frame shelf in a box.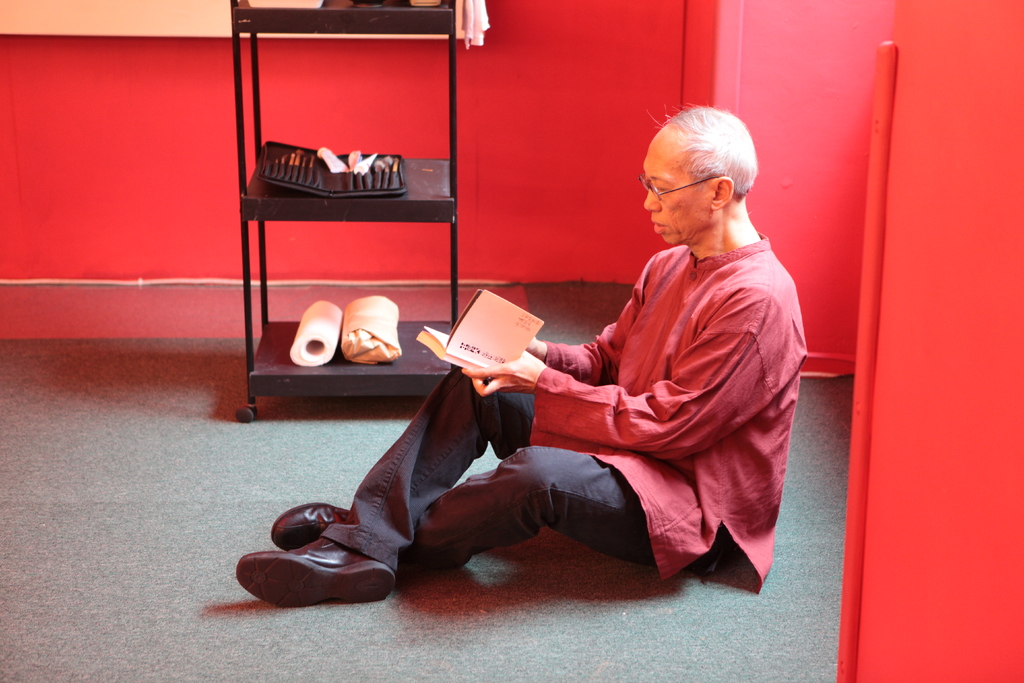
252, 316, 451, 399.
